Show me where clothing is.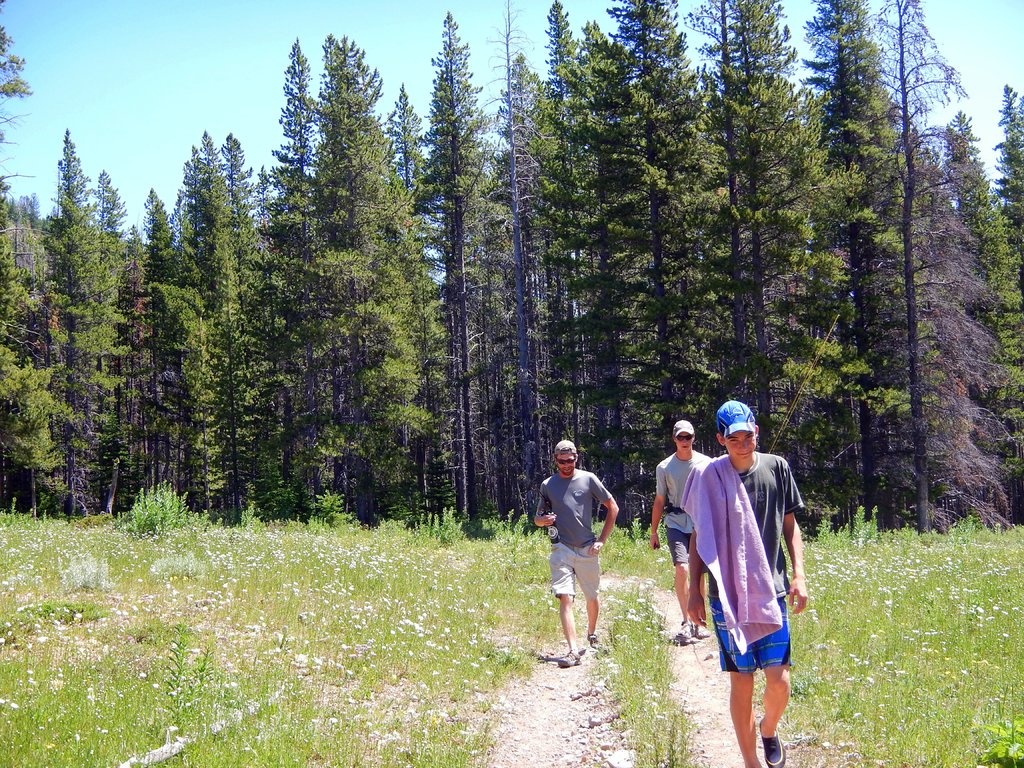
clothing is at (528, 467, 612, 597).
